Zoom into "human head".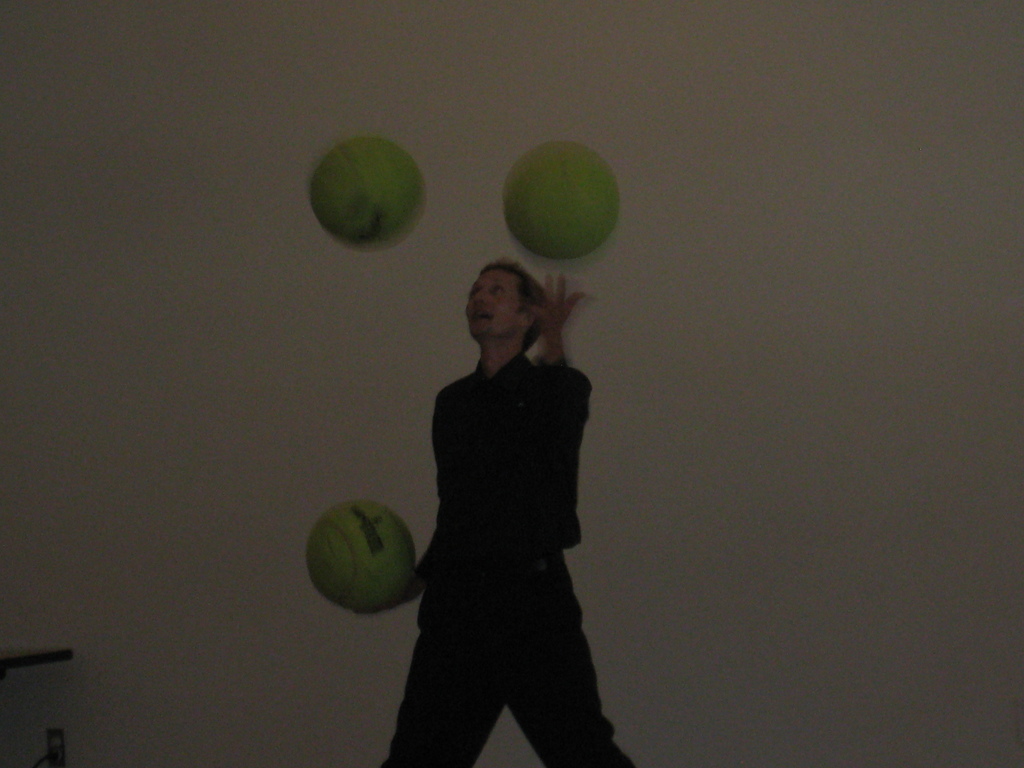
Zoom target: <bbox>456, 257, 551, 356</bbox>.
